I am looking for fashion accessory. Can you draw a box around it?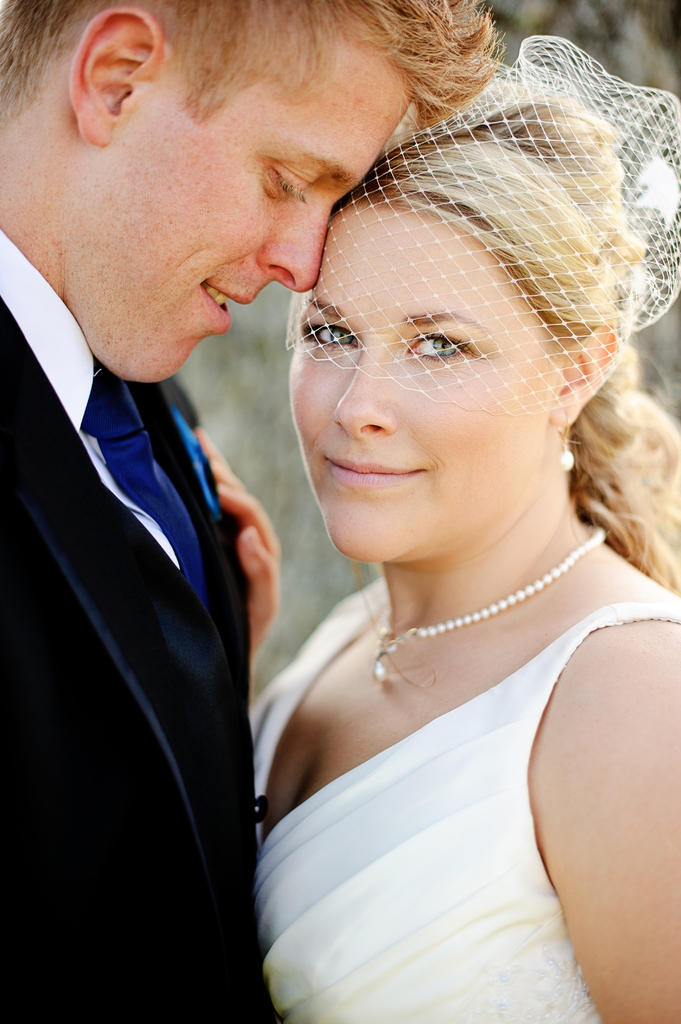
Sure, the bounding box is bbox=(79, 369, 207, 601).
